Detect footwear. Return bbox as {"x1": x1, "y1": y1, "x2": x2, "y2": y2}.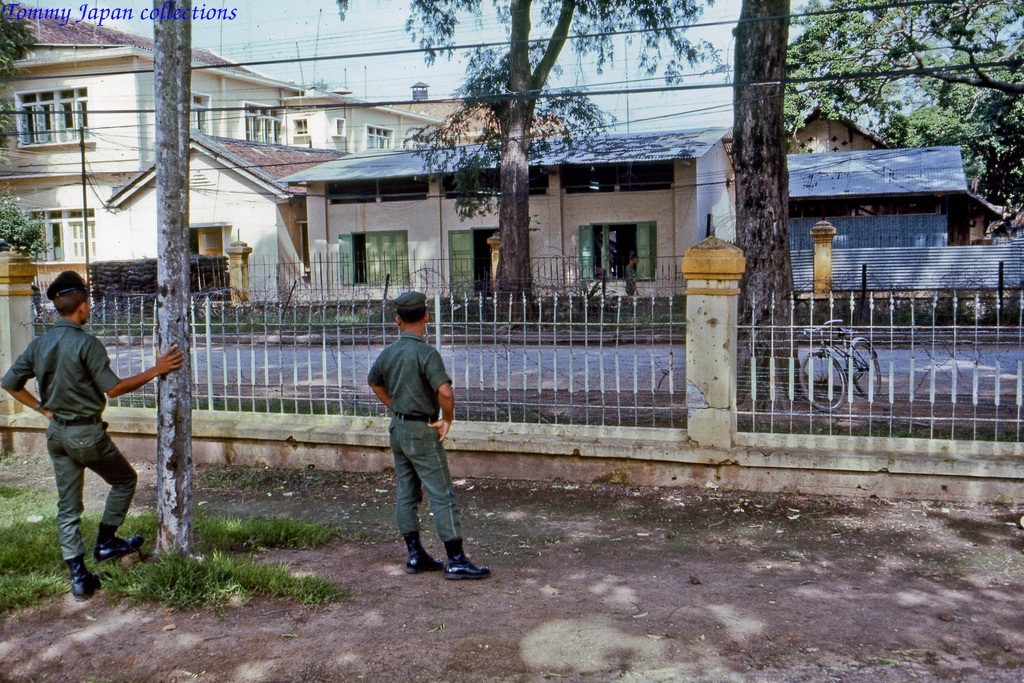
{"x1": 441, "y1": 548, "x2": 490, "y2": 577}.
